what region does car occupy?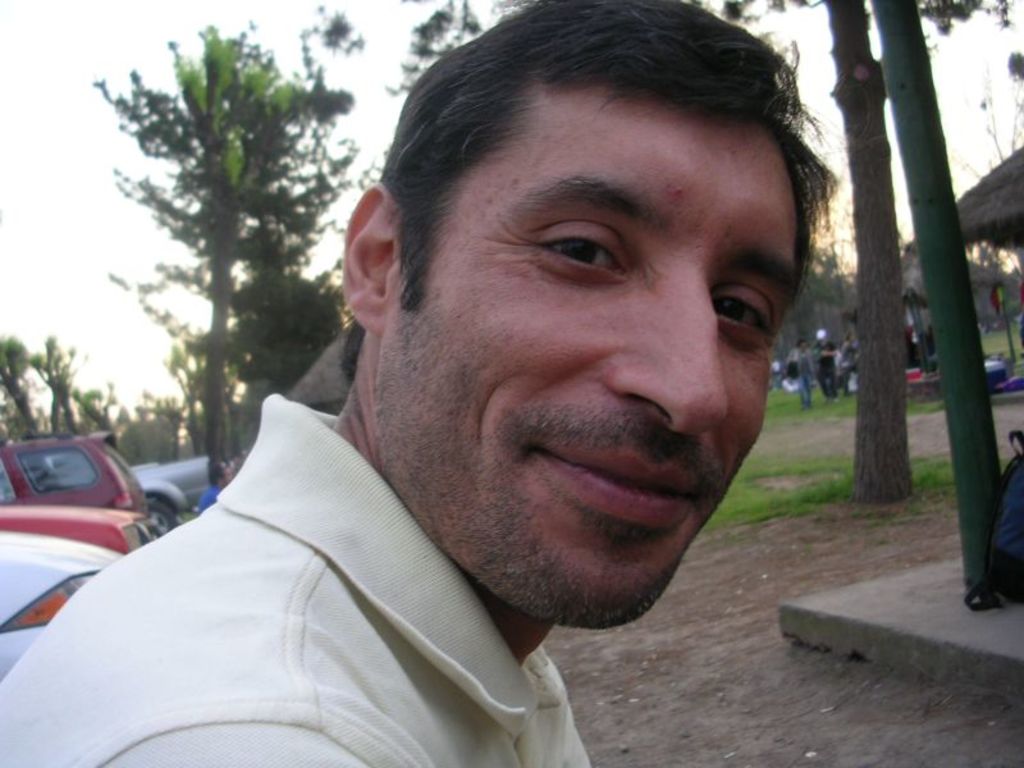
bbox=[3, 506, 155, 553].
